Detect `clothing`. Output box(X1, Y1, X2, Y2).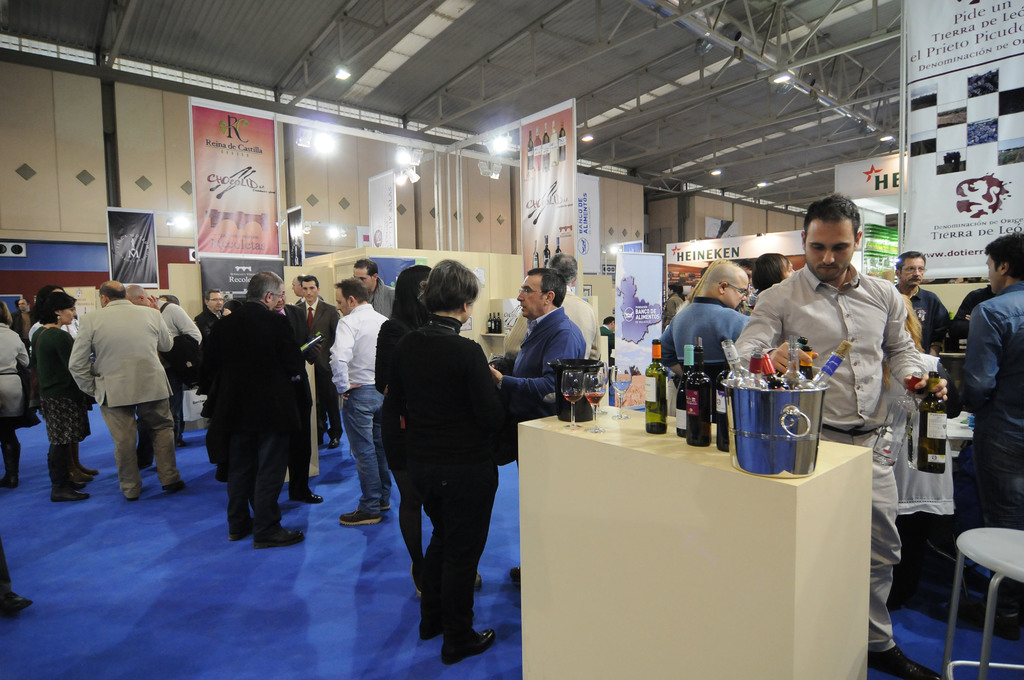
box(74, 297, 176, 498).
